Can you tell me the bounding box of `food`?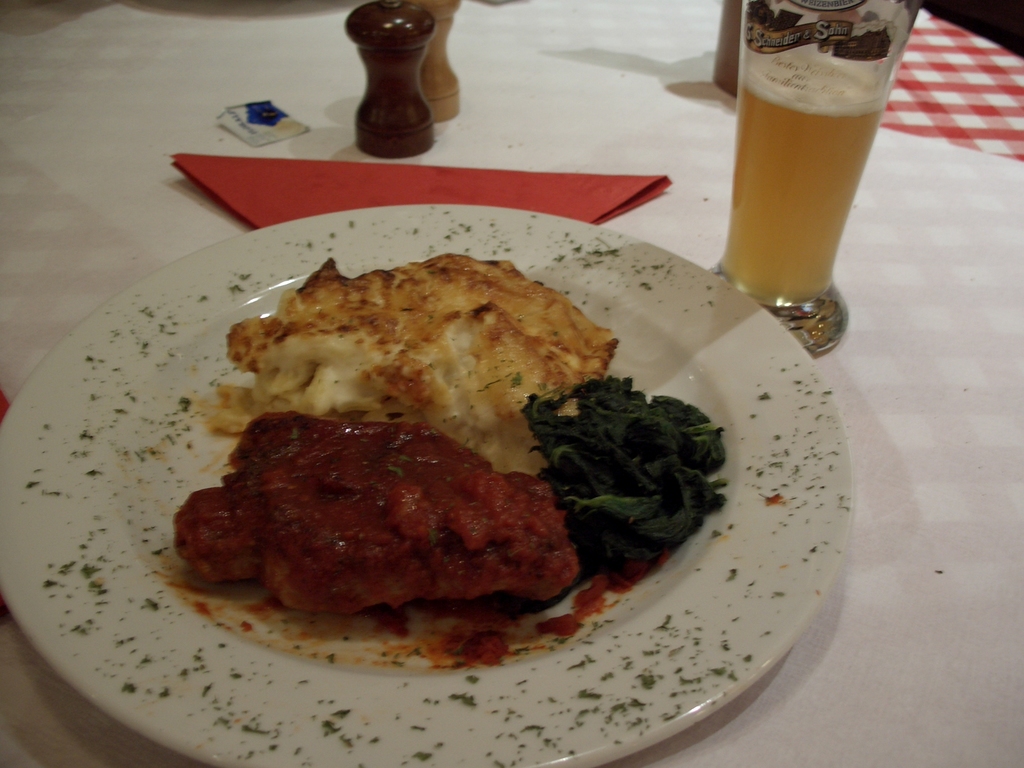
box(175, 252, 724, 667).
